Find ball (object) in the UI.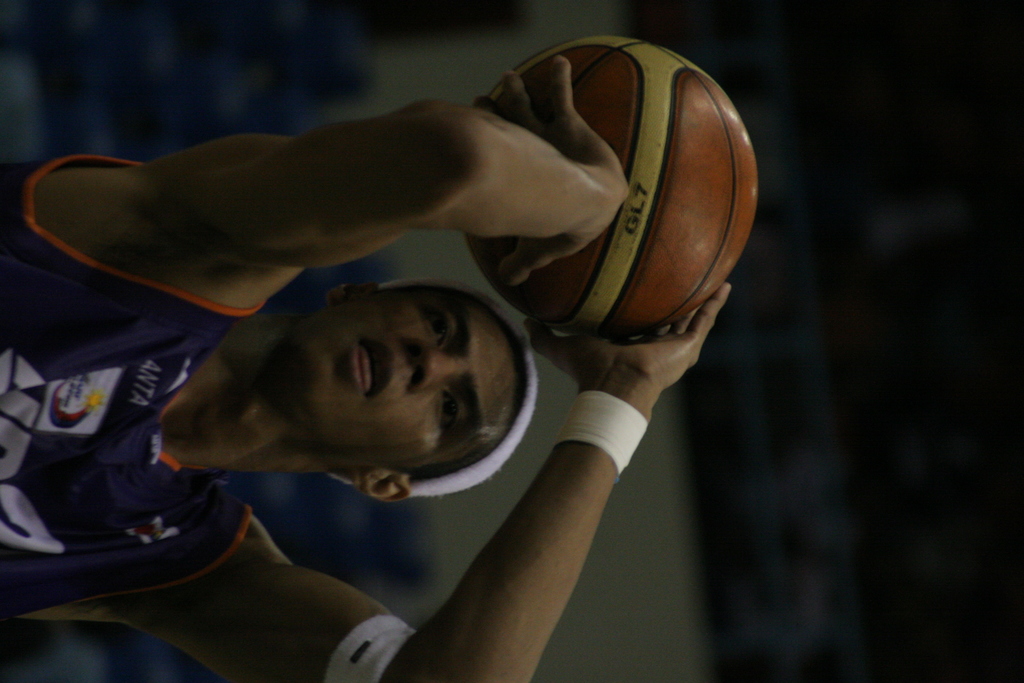
UI element at 465/33/758/338.
